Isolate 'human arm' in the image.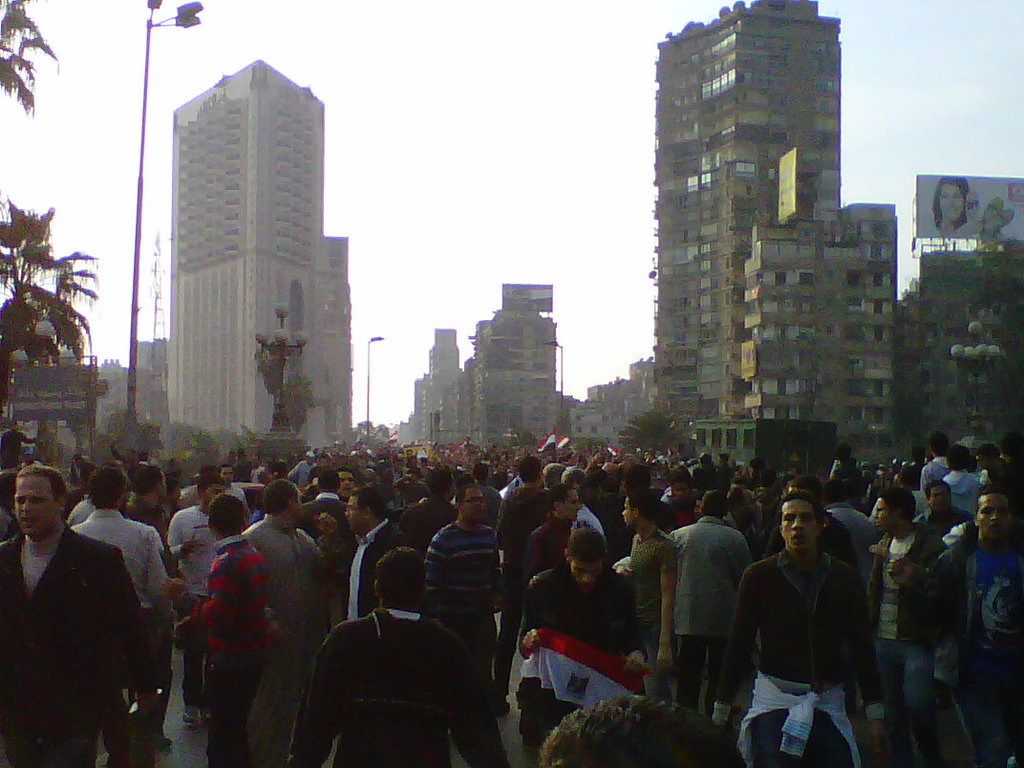
Isolated region: box=[158, 553, 225, 633].
